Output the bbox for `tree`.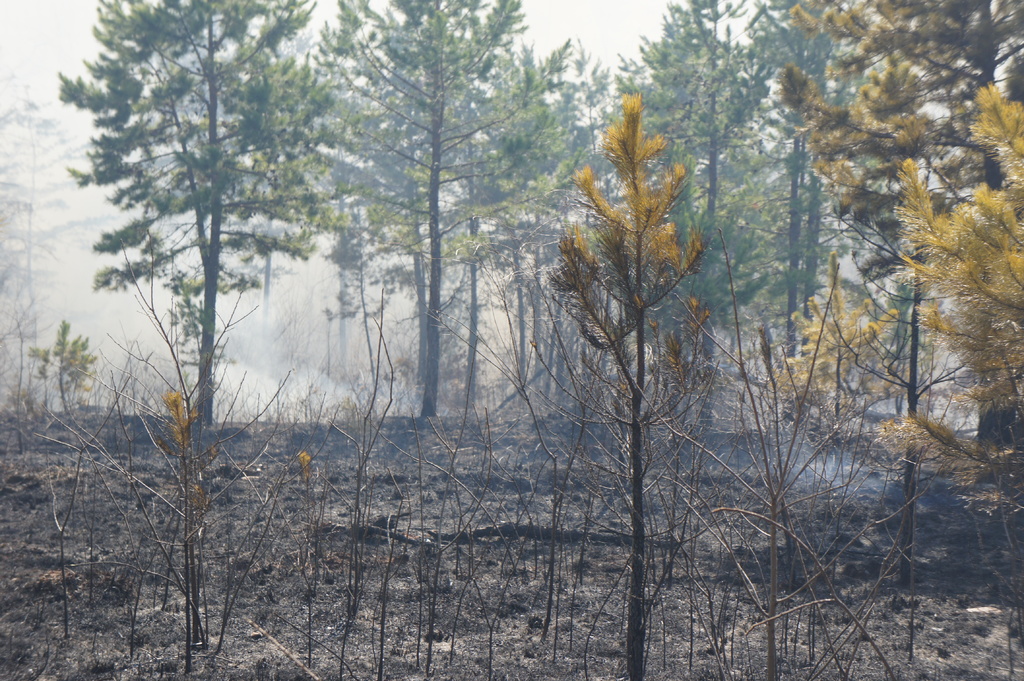
locate(33, 319, 111, 421).
